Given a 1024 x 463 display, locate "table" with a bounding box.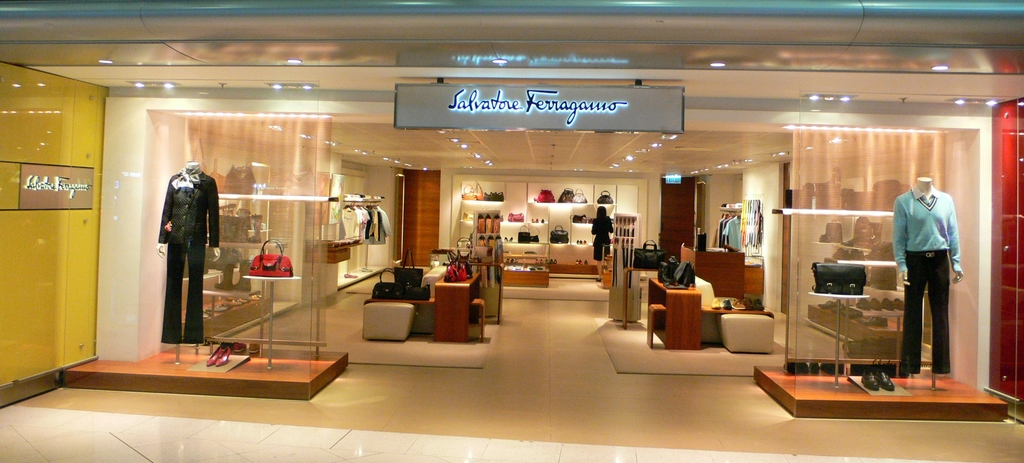
Located: x1=654, y1=267, x2=714, y2=366.
